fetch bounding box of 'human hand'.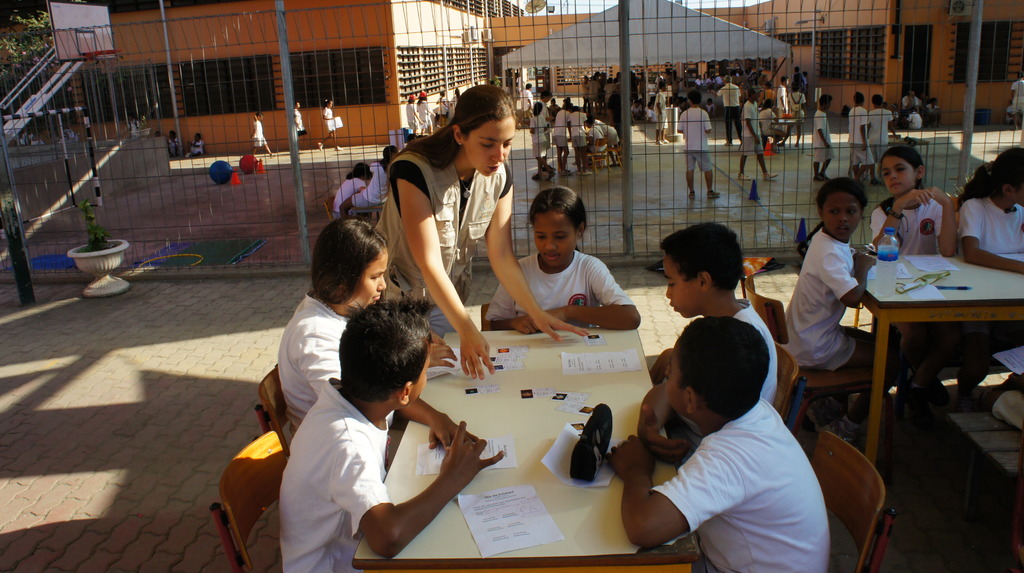
Bbox: crop(642, 382, 675, 430).
